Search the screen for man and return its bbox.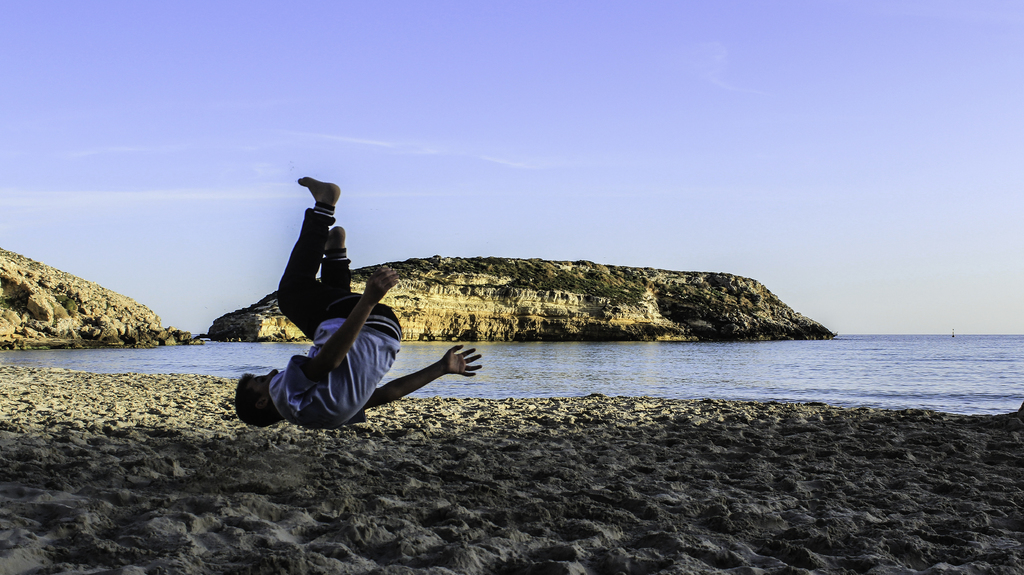
Found: left=228, top=214, right=477, bottom=435.
